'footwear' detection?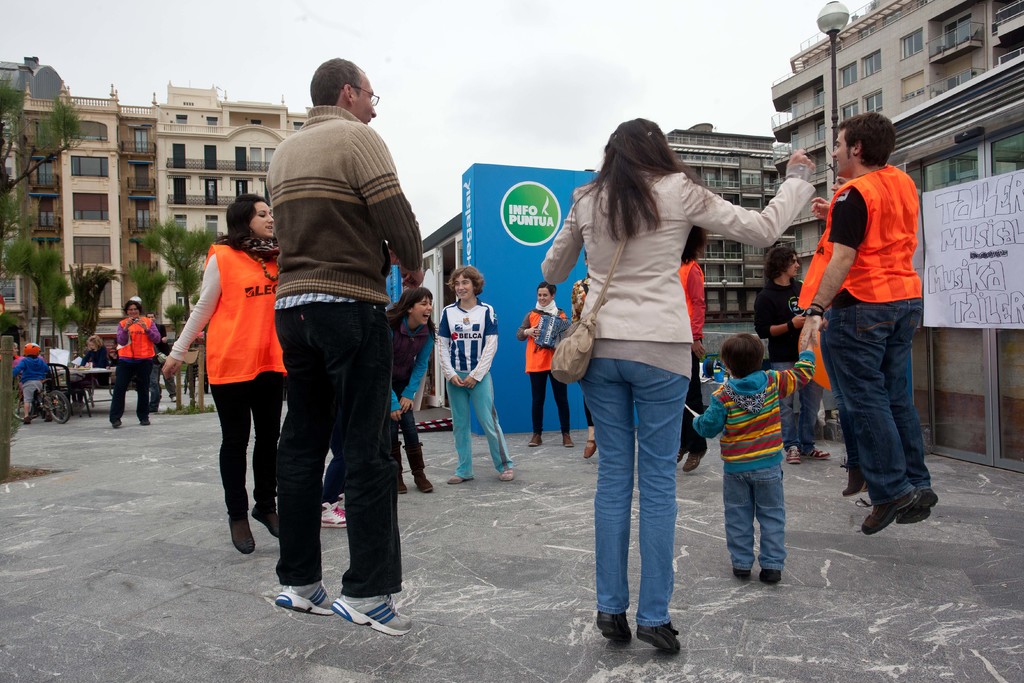
{"left": 275, "top": 583, "right": 344, "bottom": 616}
